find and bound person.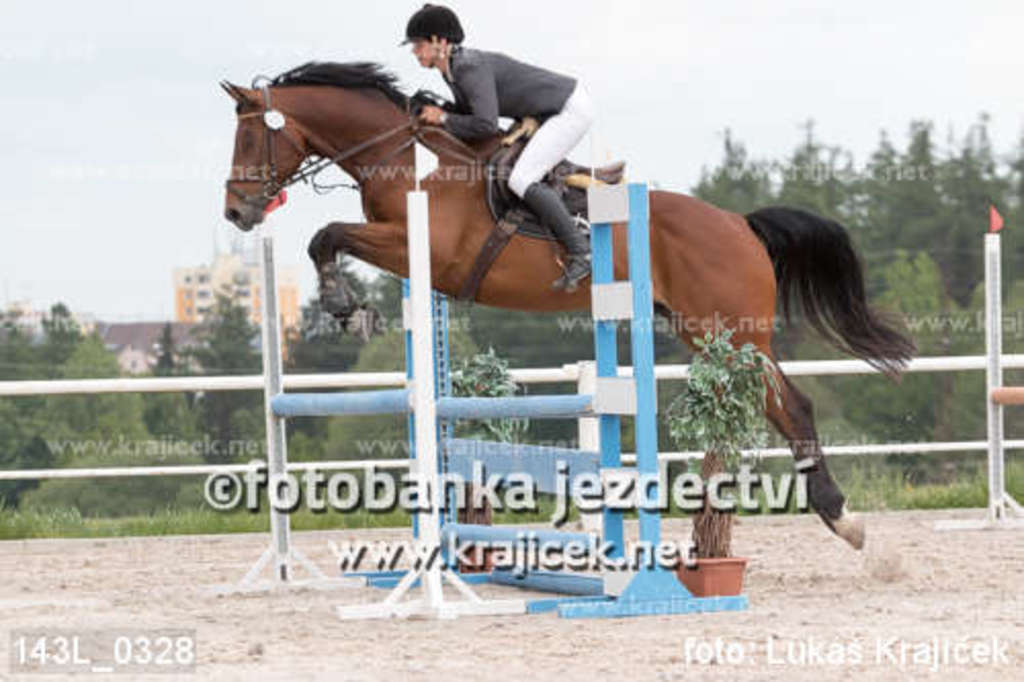
Bound: 356/4/606/274.
